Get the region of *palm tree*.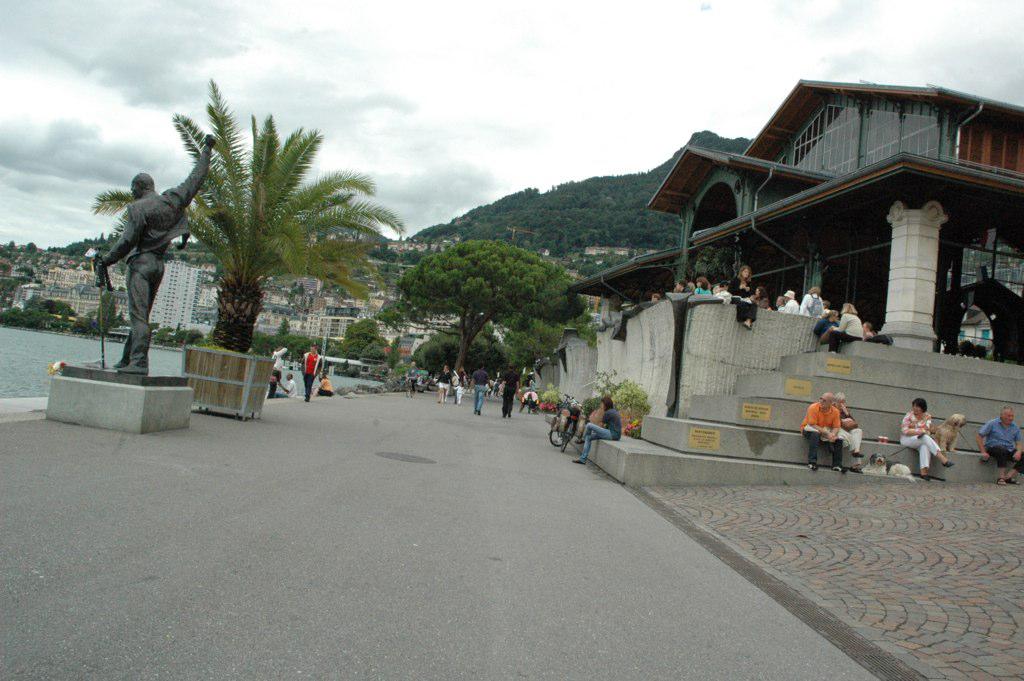
[left=471, top=247, right=552, bottom=398].
